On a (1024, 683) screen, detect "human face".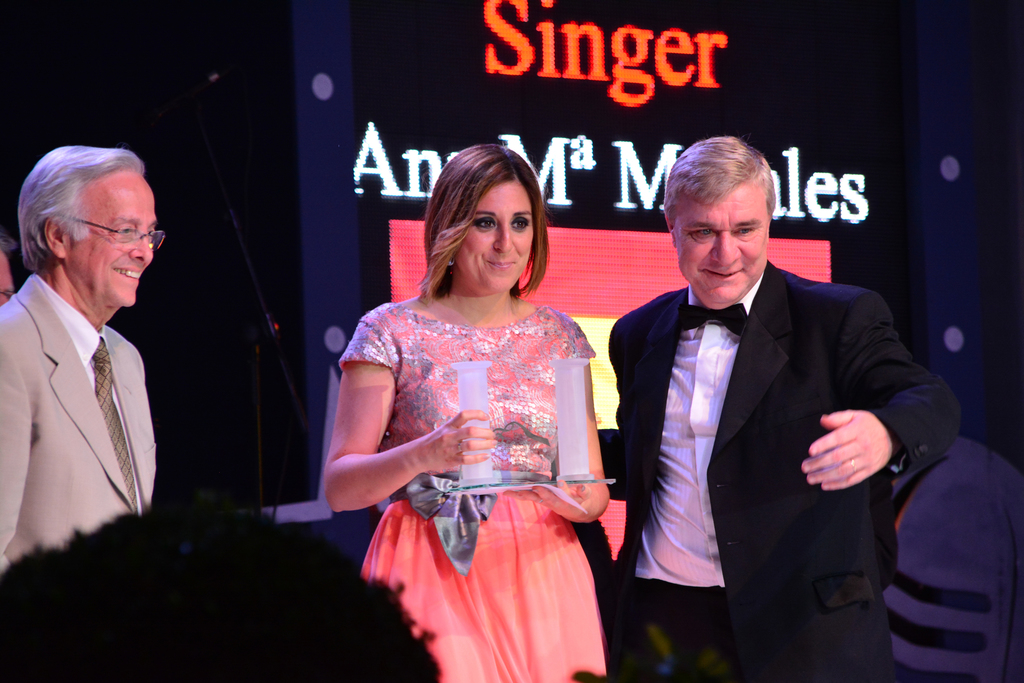
[x1=458, y1=186, x2=535, y2=288].
